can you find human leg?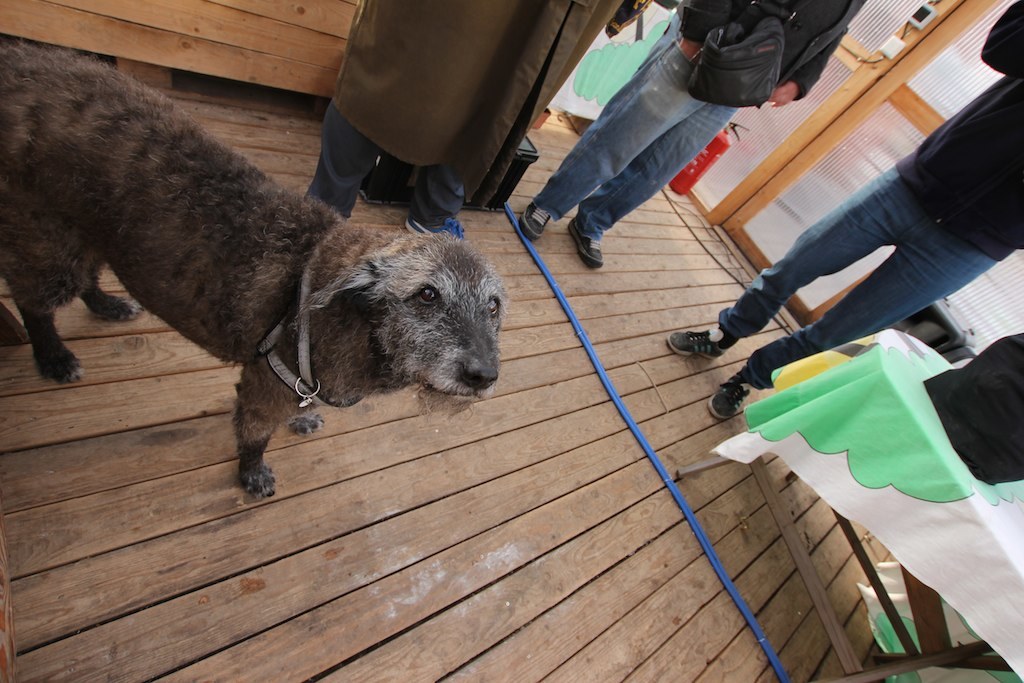
Yes, bounding box: pyautogui.locateOnScreen(570, 102, 737, 274).
